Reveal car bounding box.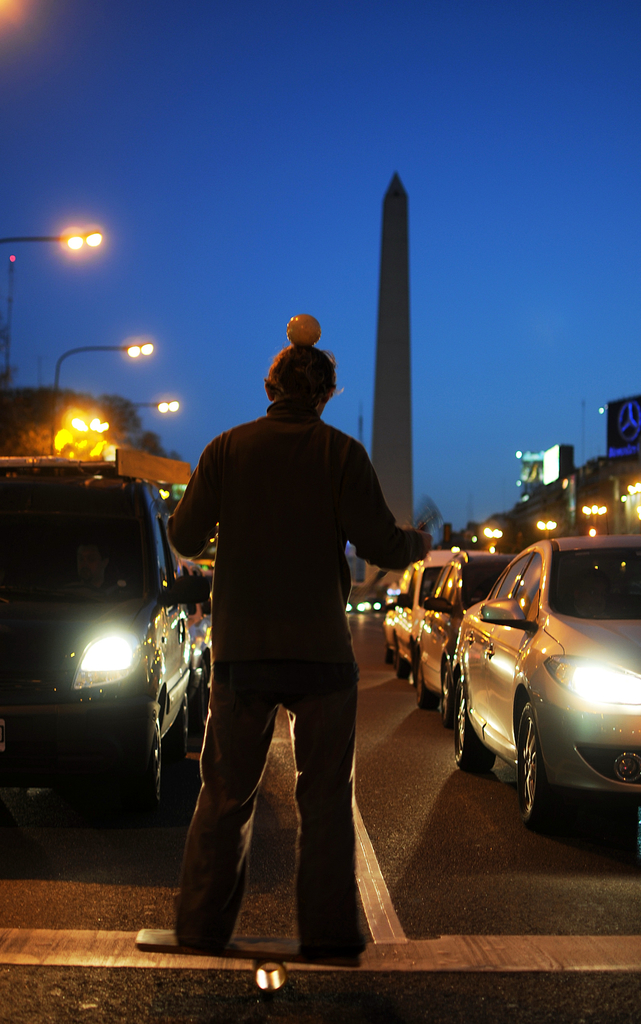
Revealed: [x1=398, y1=554, x2=455, y2=680].
